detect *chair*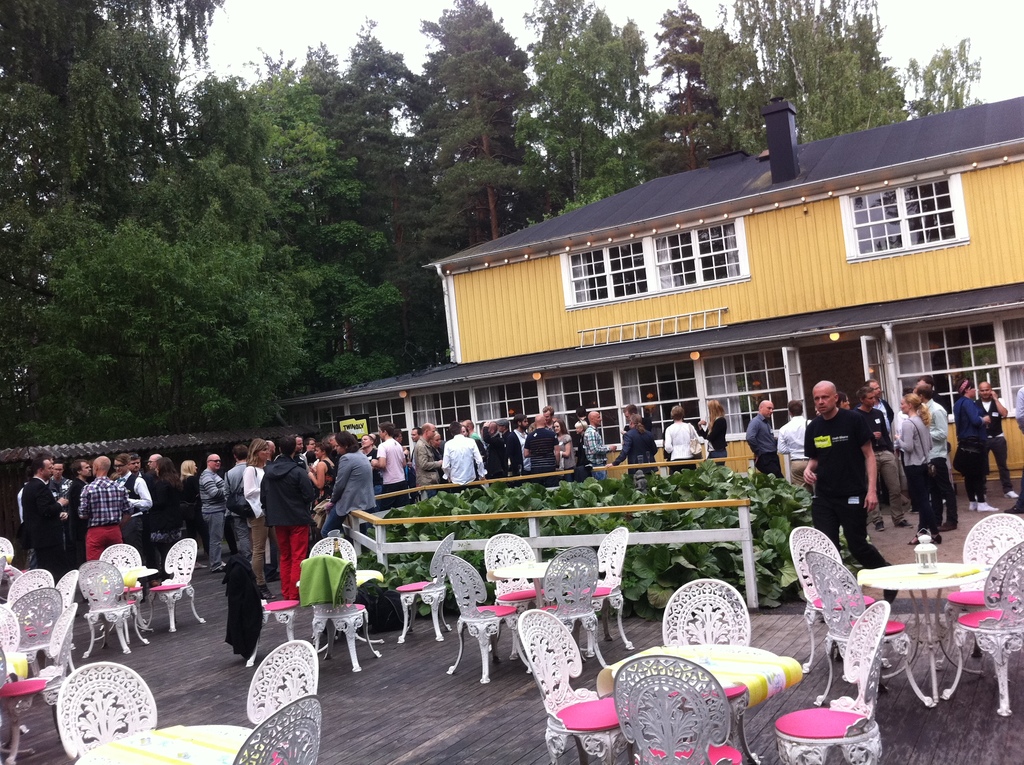
<box>314,539,361,583</box>
